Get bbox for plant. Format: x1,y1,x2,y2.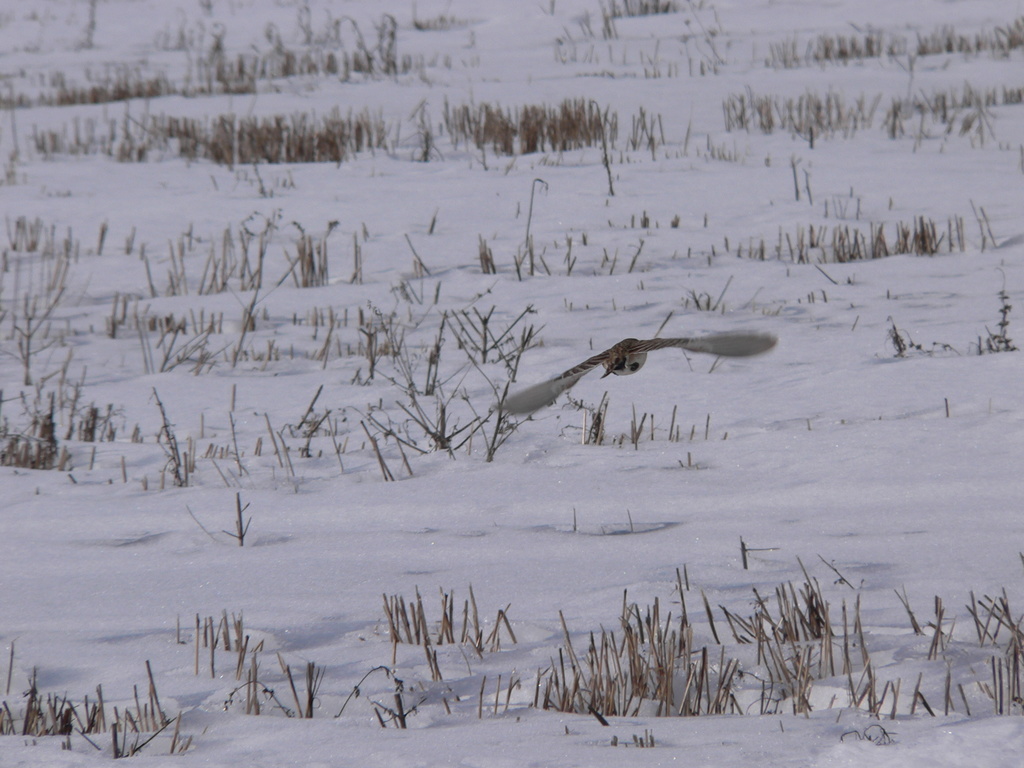
803,290,833,306.
